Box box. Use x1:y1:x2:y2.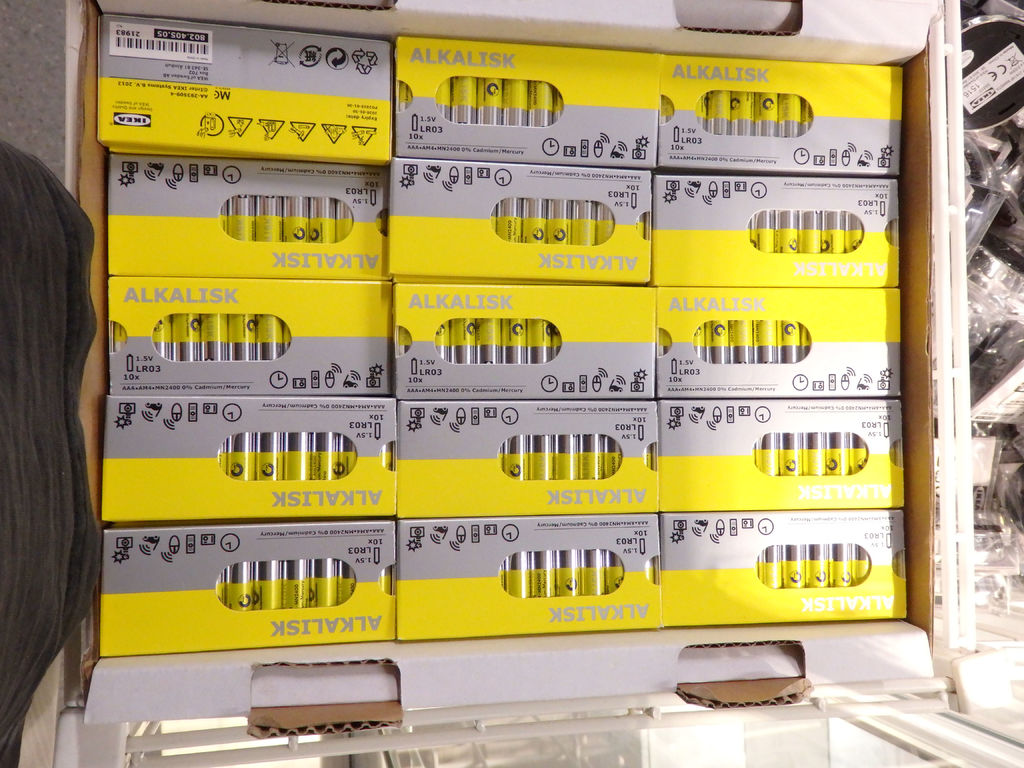
652:285:900:396.
